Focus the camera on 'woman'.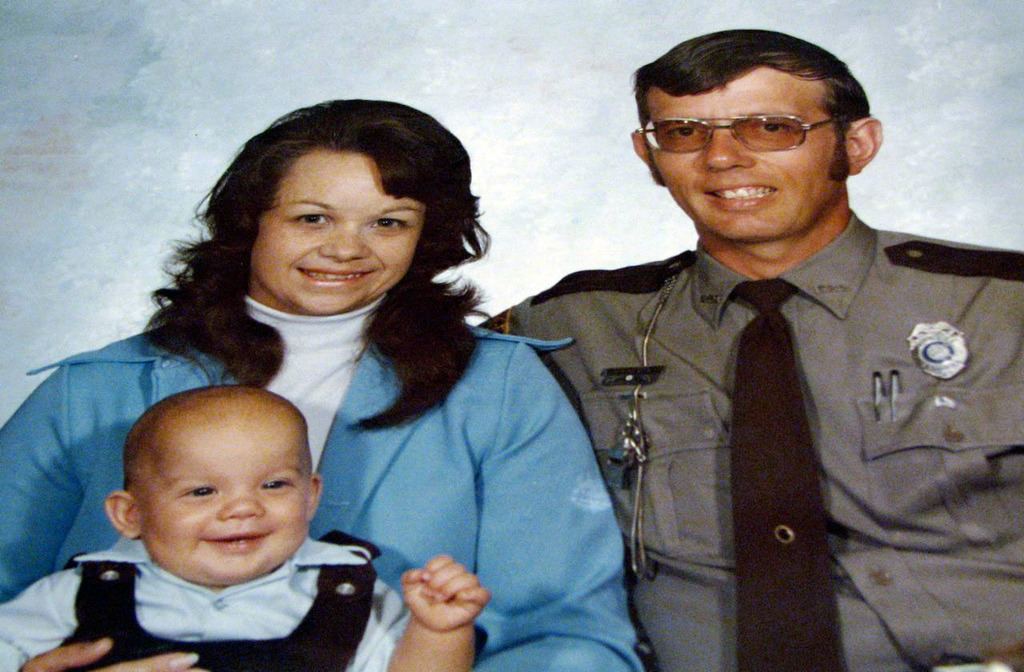
Focus region: 69/109/608/671.
